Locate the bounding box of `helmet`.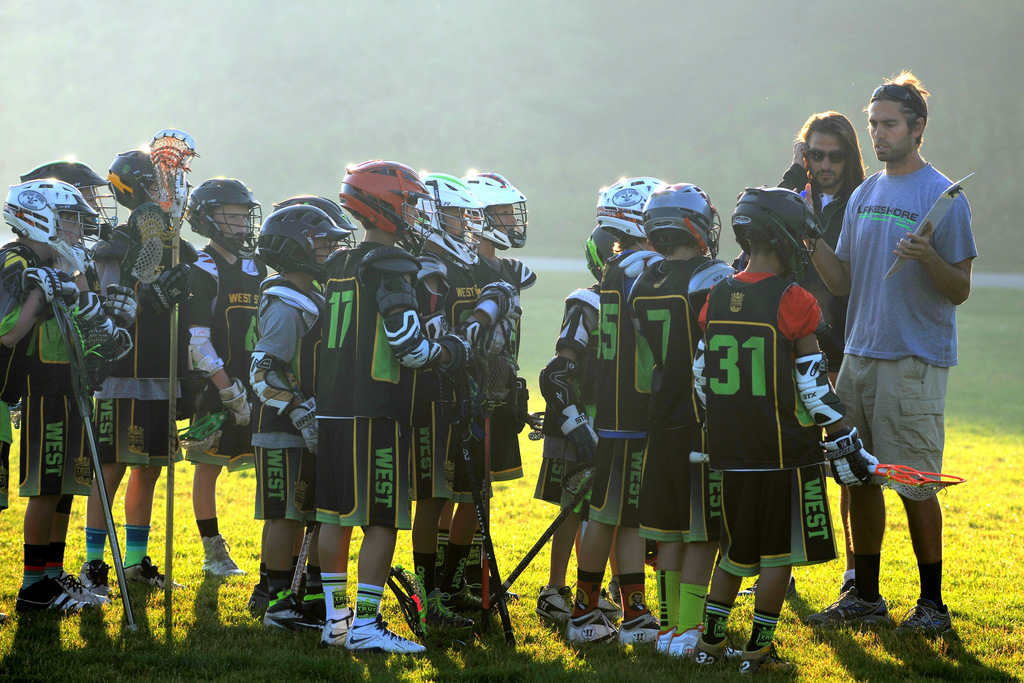
Bounding box: Rect(413, 172, 485, 273).
